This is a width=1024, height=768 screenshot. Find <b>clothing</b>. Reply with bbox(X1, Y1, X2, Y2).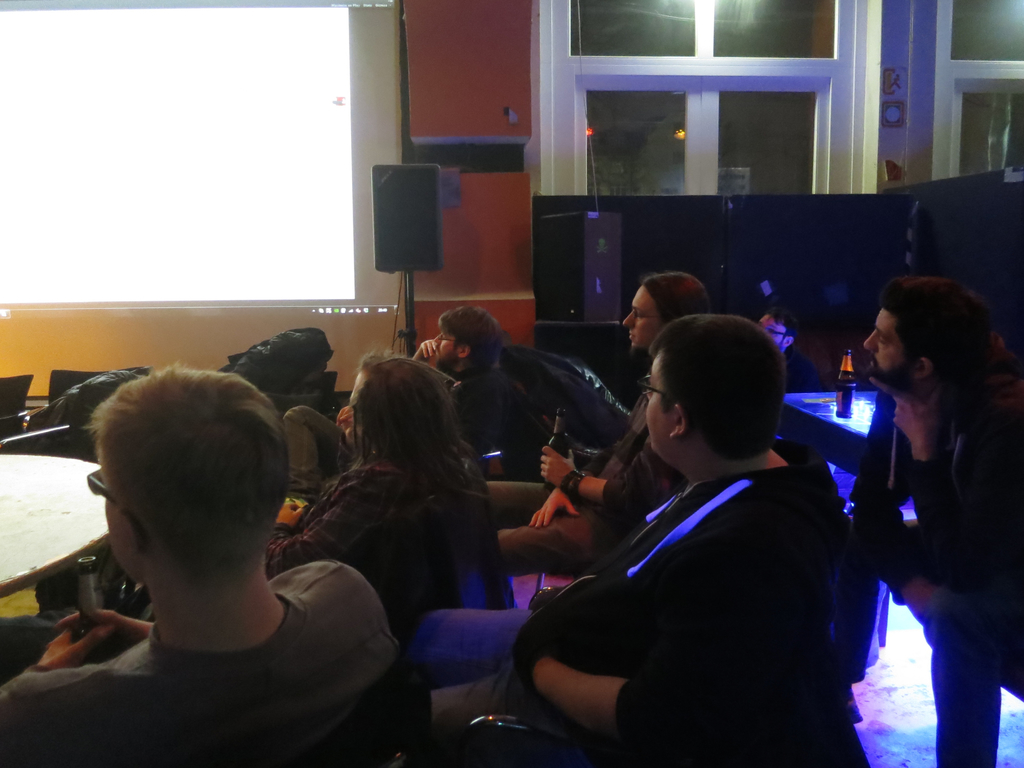
bbox(830, 375, 1021, 625).
